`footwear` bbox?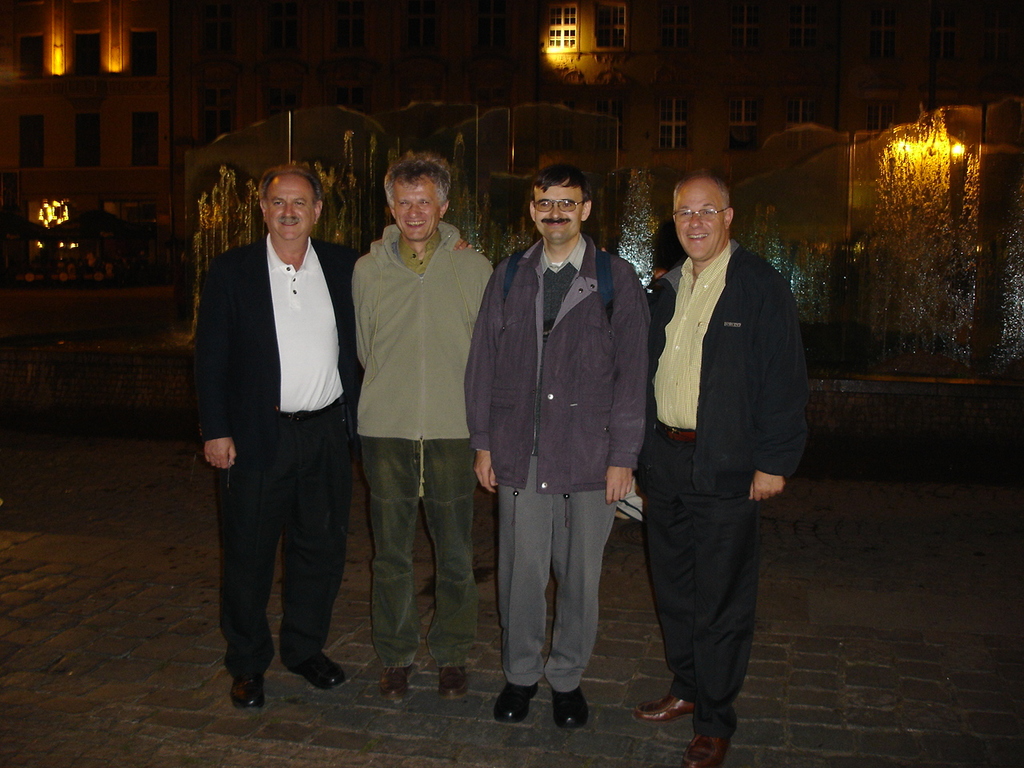
<region>547, 684, 595, 732</region>
